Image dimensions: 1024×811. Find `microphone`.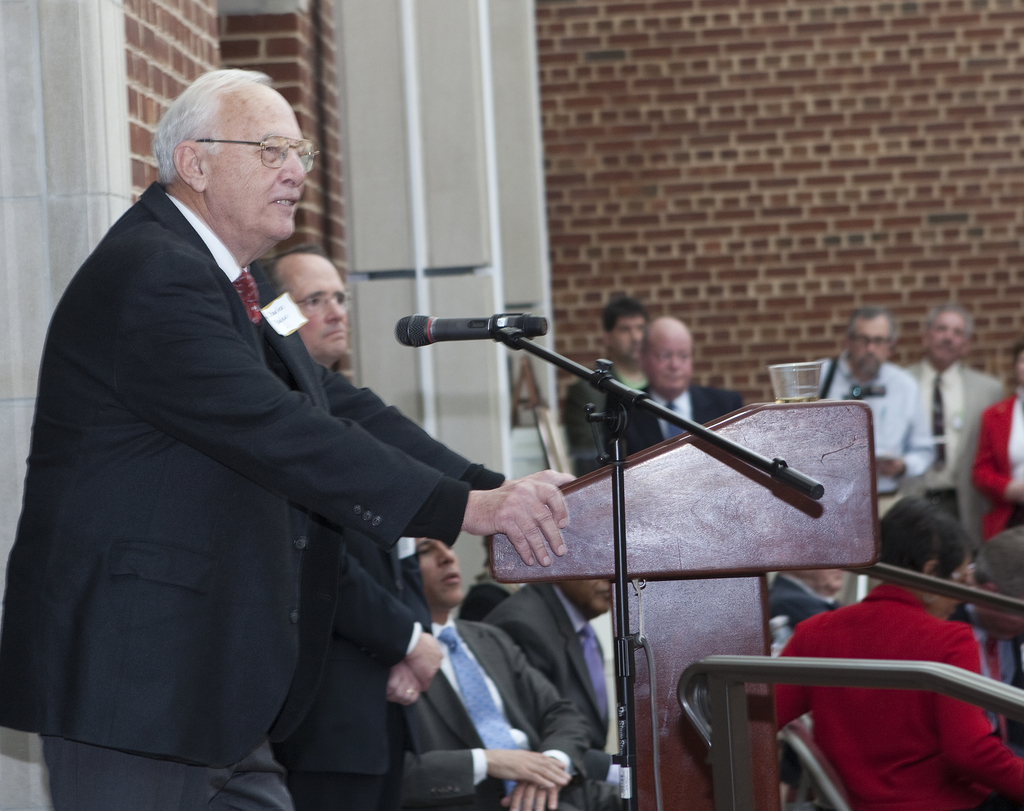
{"x1": 388, "y1": 309, "x2": 532, "y2": 371}.
